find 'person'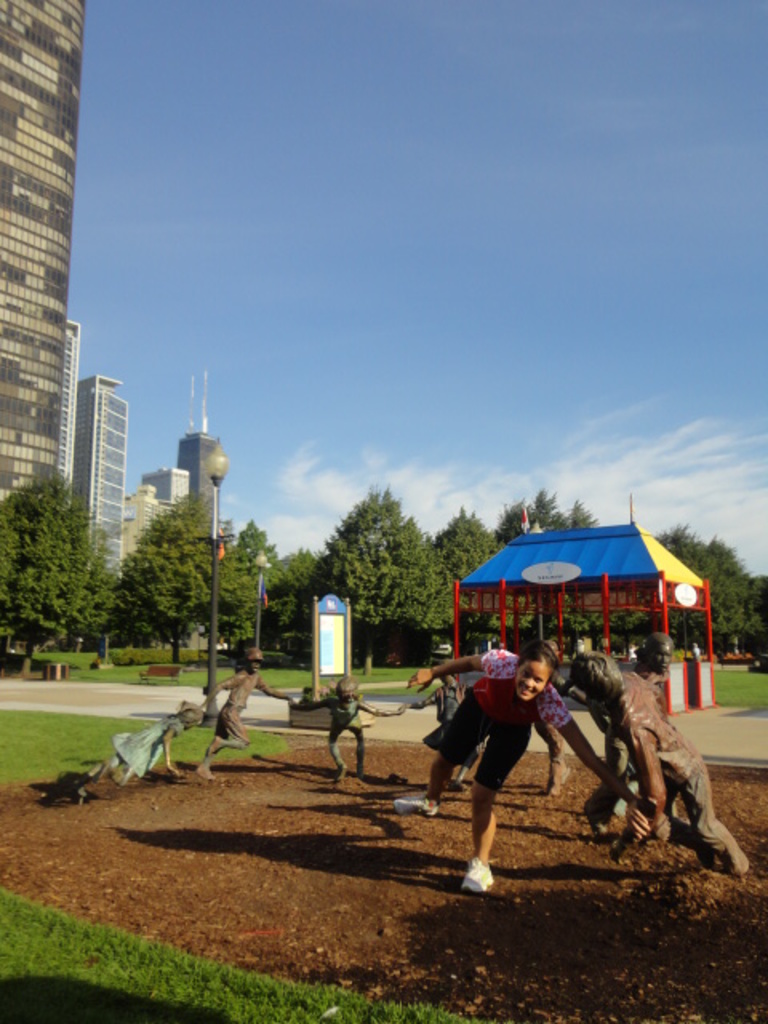
<box>88,690,213,789</box>
